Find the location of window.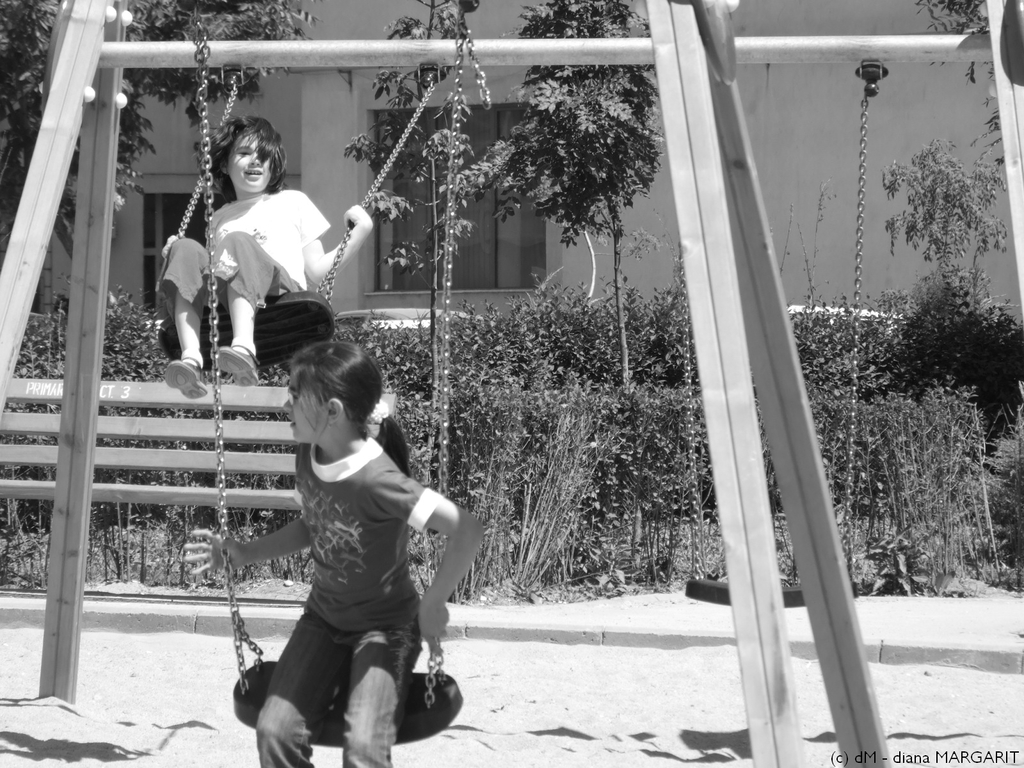
Location: x1=143 y1=192 x2=232 y2=307.
